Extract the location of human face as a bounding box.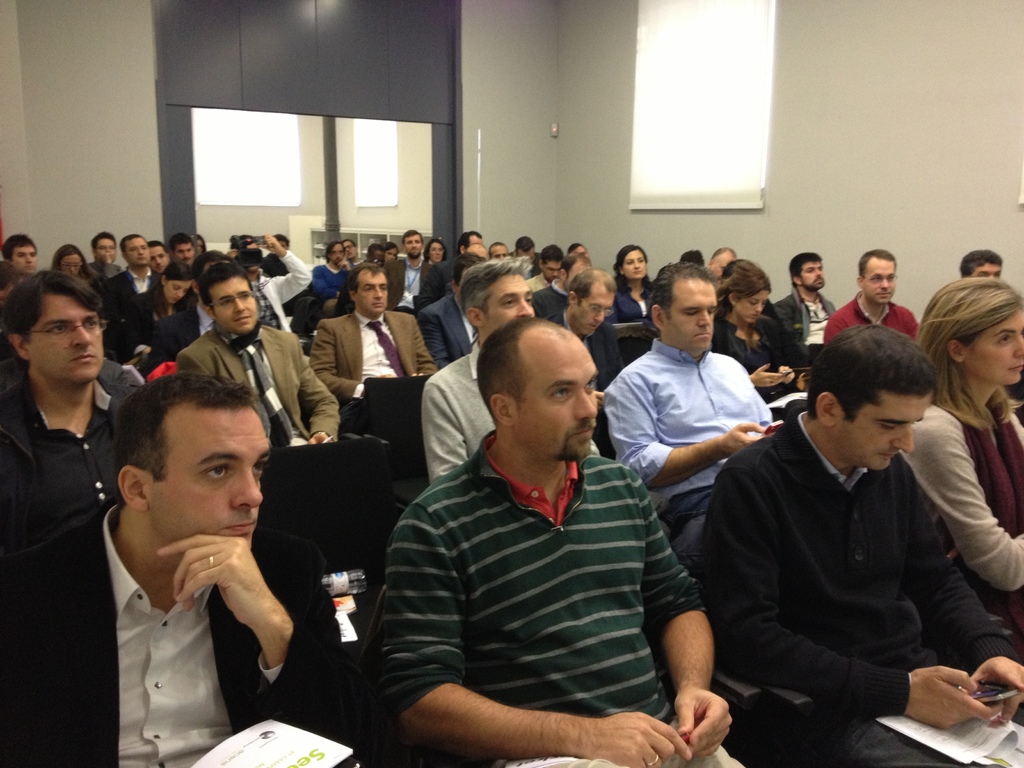
BBox(429, 243, 442, 259).
